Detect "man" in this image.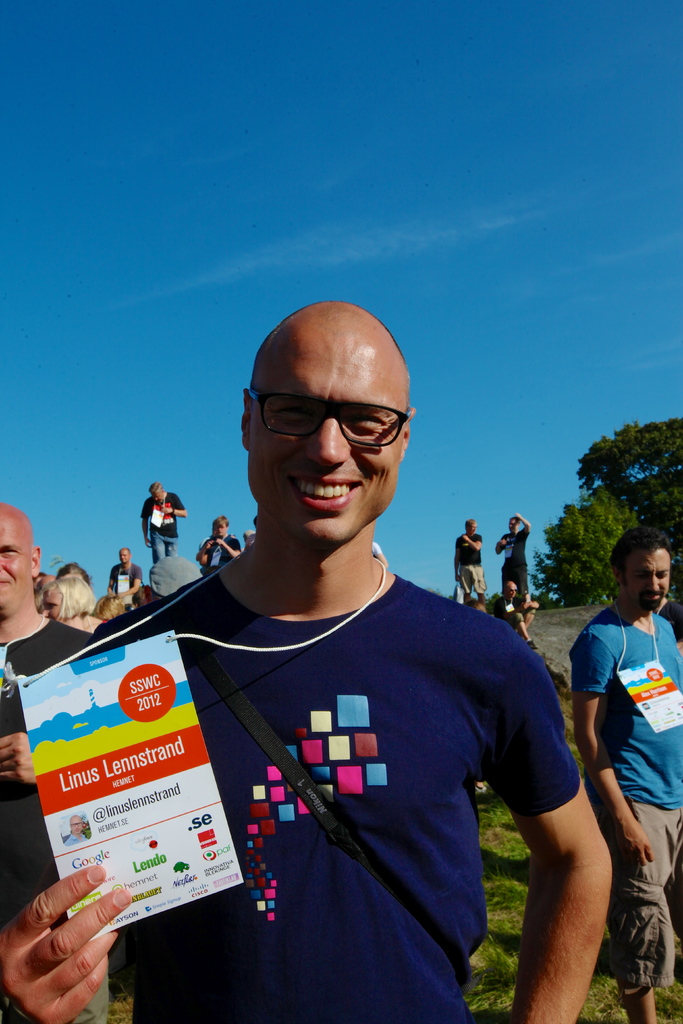
Detection: pyautogui.locateOnScreen(573, 525, 682, 1022).
